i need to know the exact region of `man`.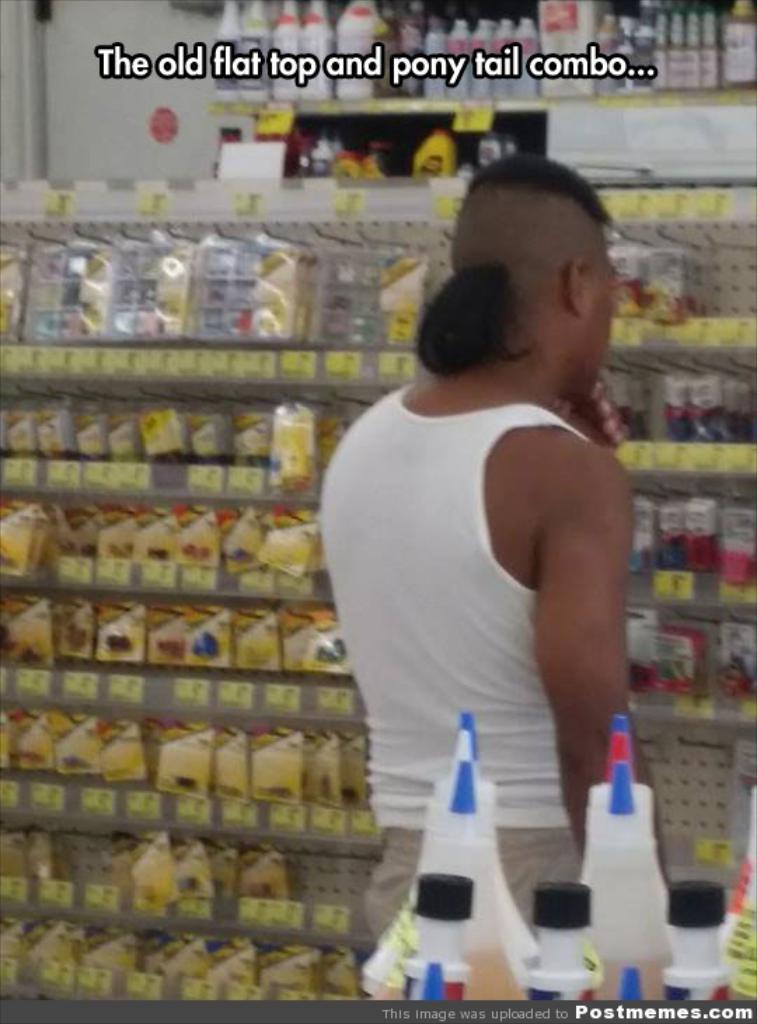
Region: pyautogui.locateOnScreen(301, 171, 686, 966).
